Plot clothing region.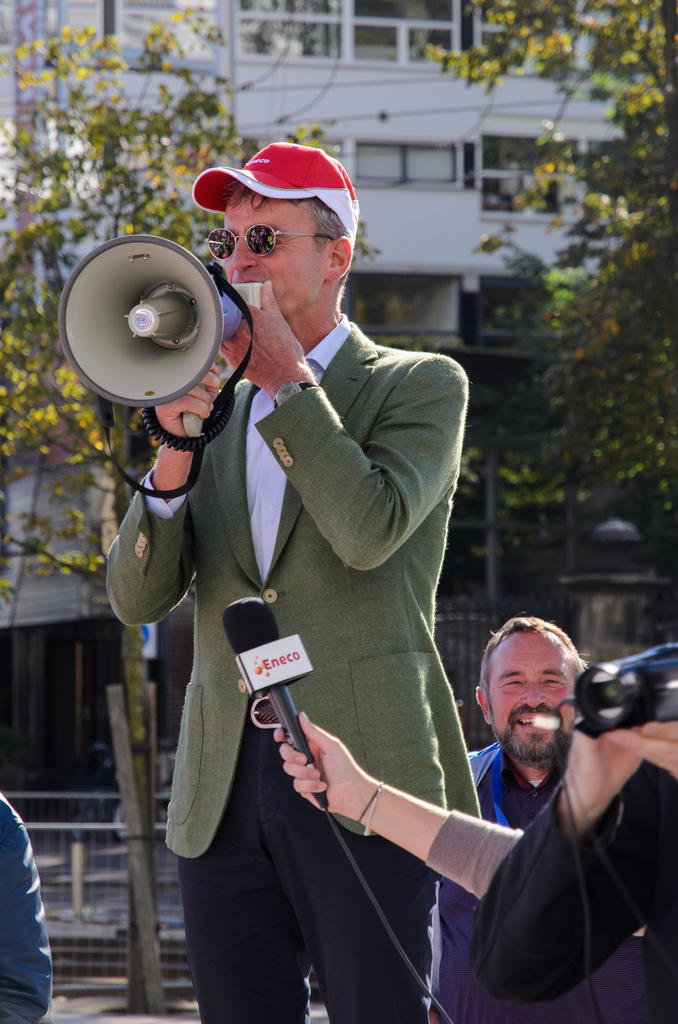
Plotted at (468, 774, 677, 1022).
